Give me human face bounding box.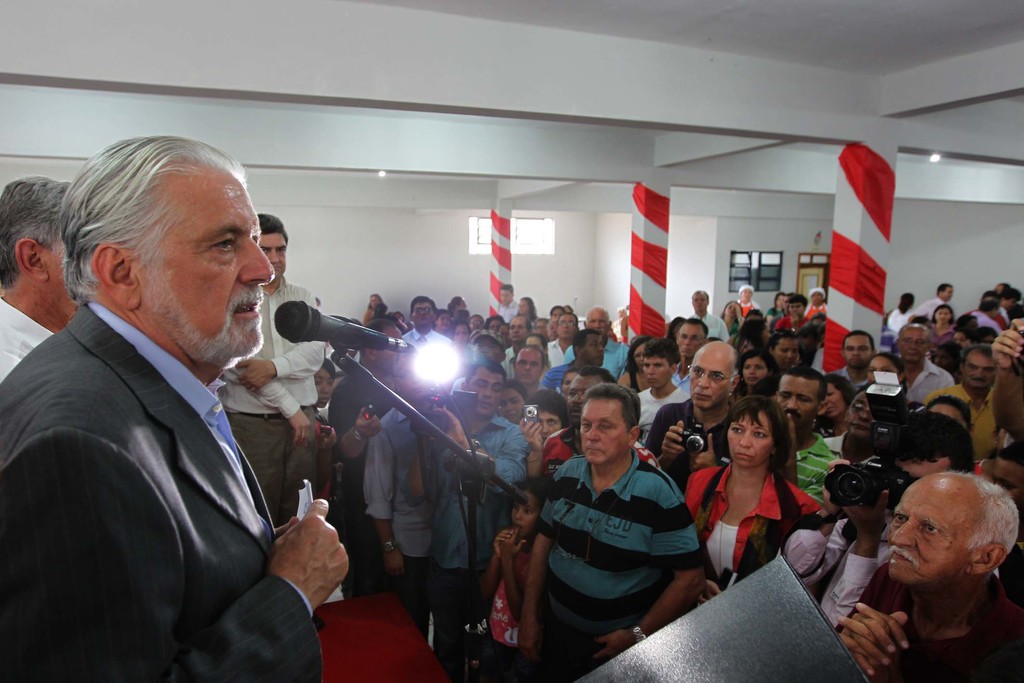
<box>690,355,730,409</box>.
